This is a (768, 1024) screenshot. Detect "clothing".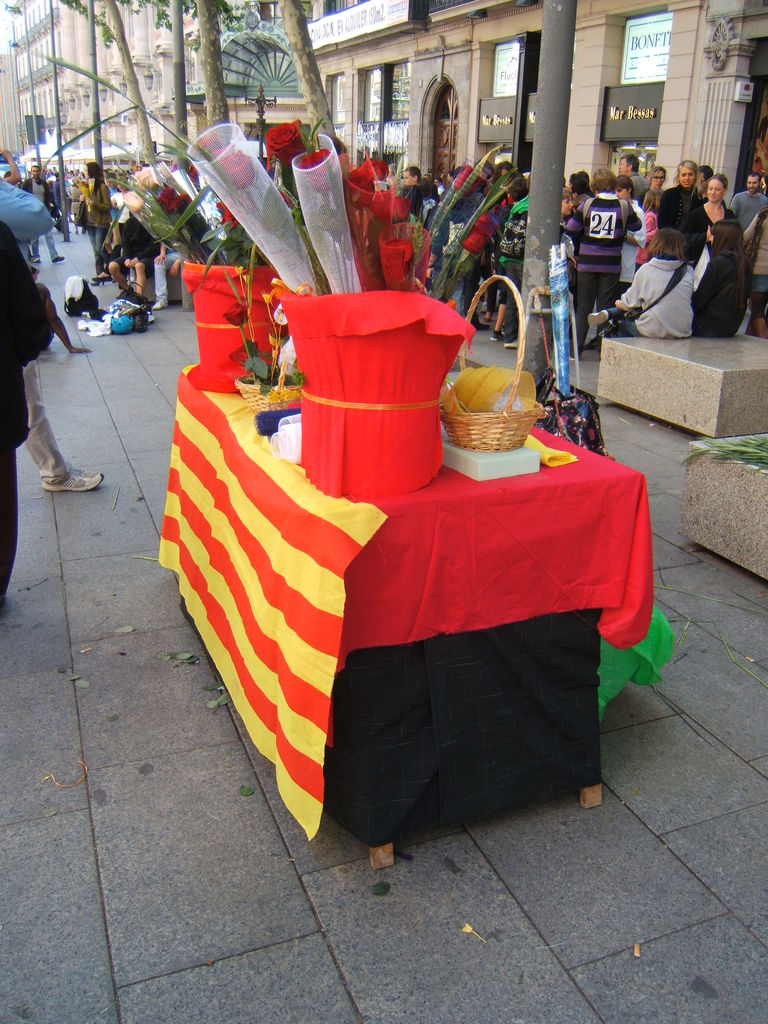
{"x1": 684, "y1": 200, "x2": 737, "y2": 257}.
